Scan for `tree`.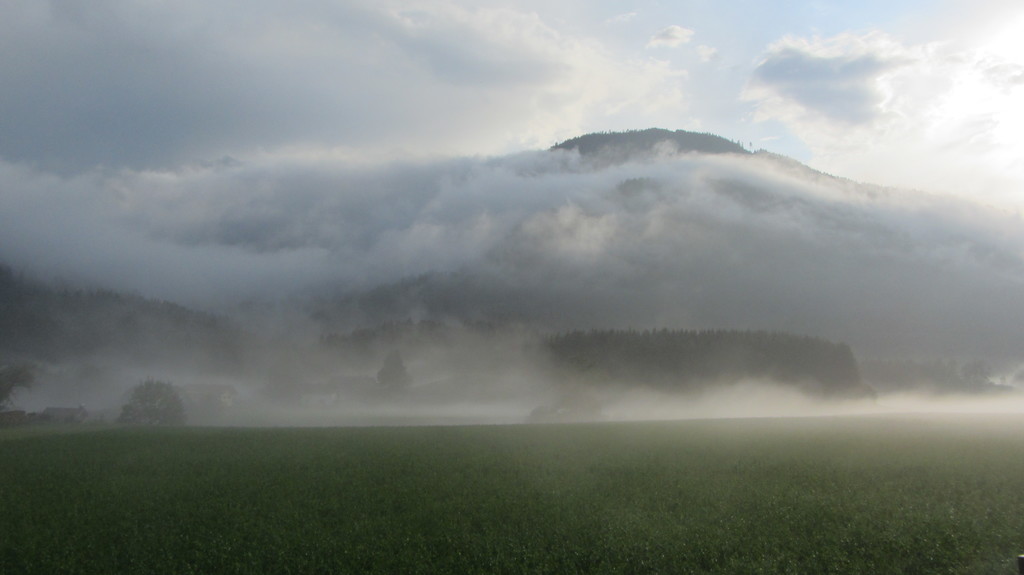
Scan result: {"x1": 369, "y1": 345, "x2": 426, "y2": 395}.
